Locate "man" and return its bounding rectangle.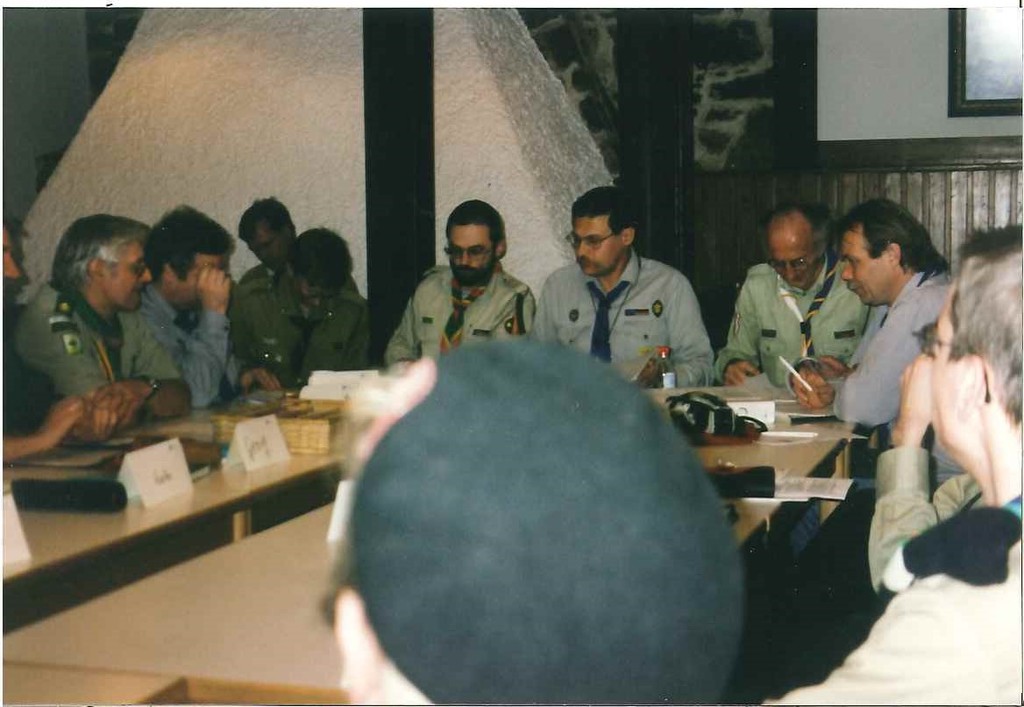
[763, 241, 1023, 706].
